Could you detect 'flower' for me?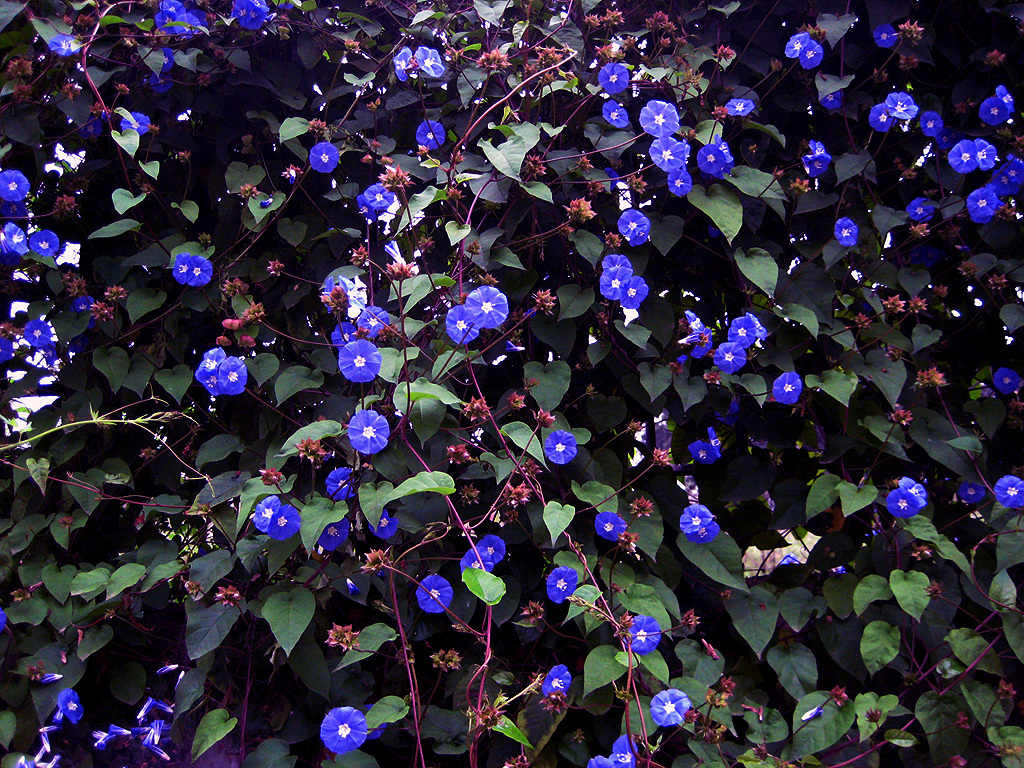
Detection result: x1=327, y1=469, x2=356, y2=502.
